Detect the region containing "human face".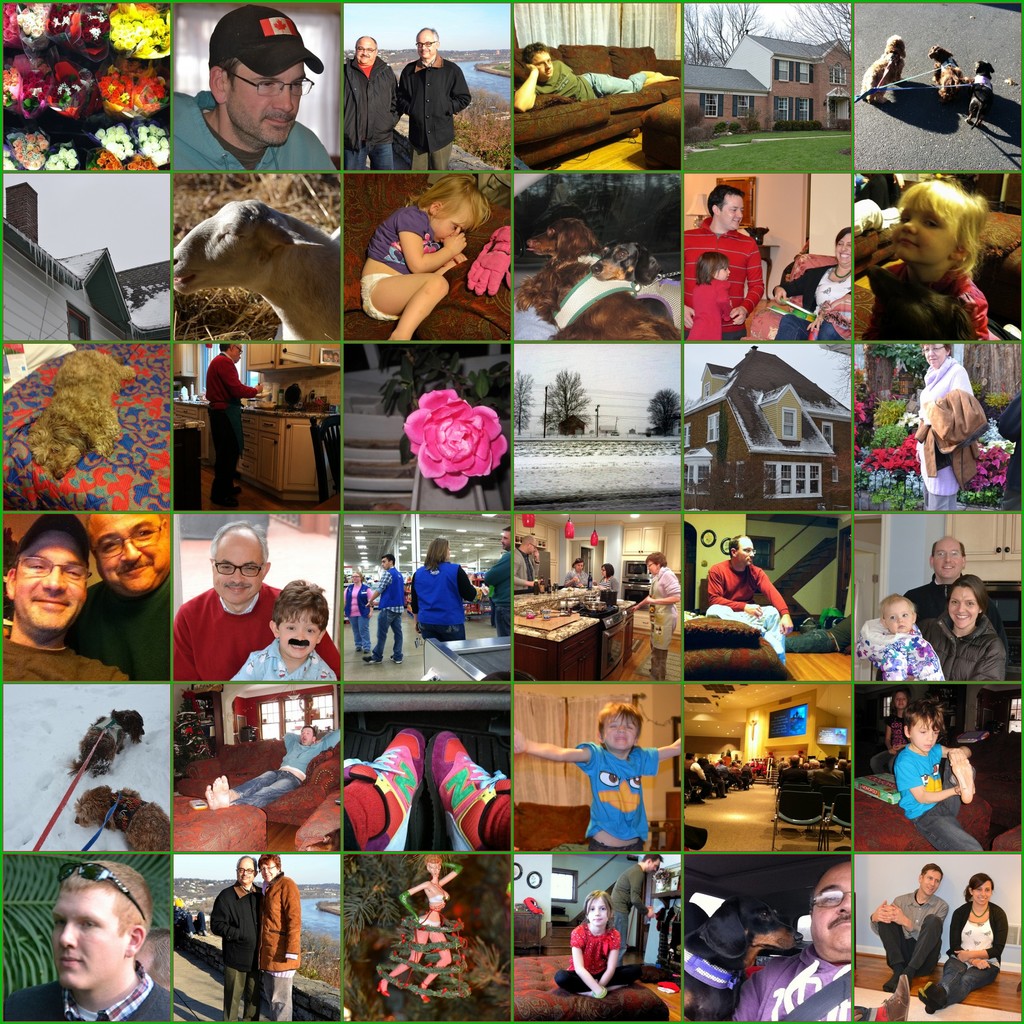
box=[933, 540, 961, 575].
